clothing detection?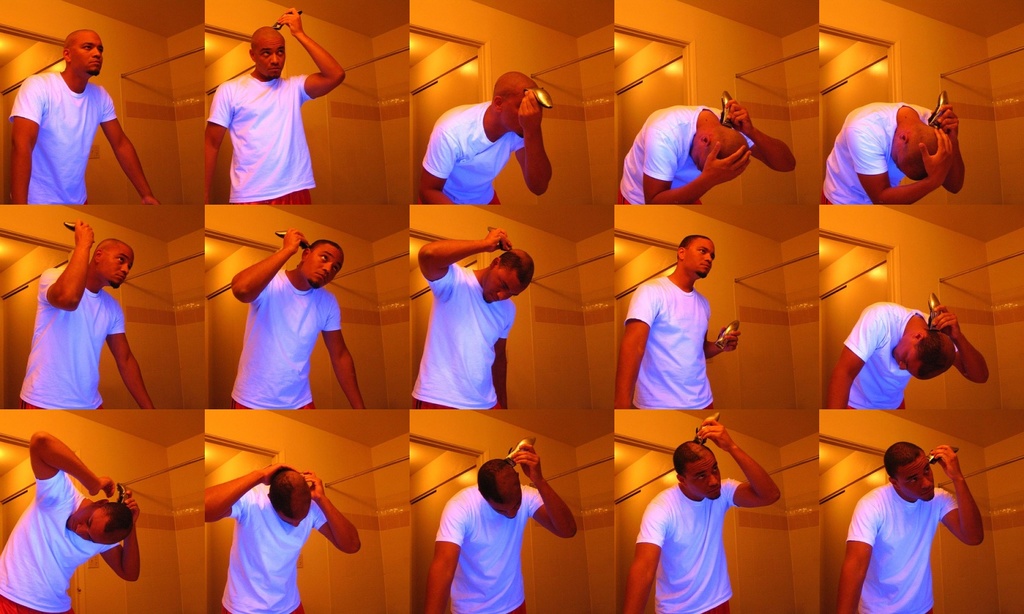
bbox(436, 483, 544, 613)
